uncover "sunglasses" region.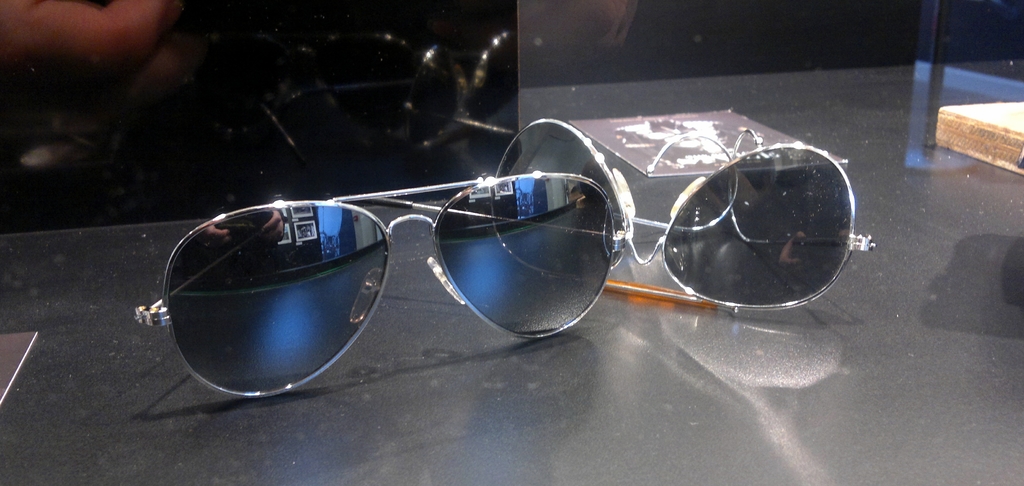
Uncovered: {"left": 492, "top": 119, "right": 879, "bottom": 314}.
